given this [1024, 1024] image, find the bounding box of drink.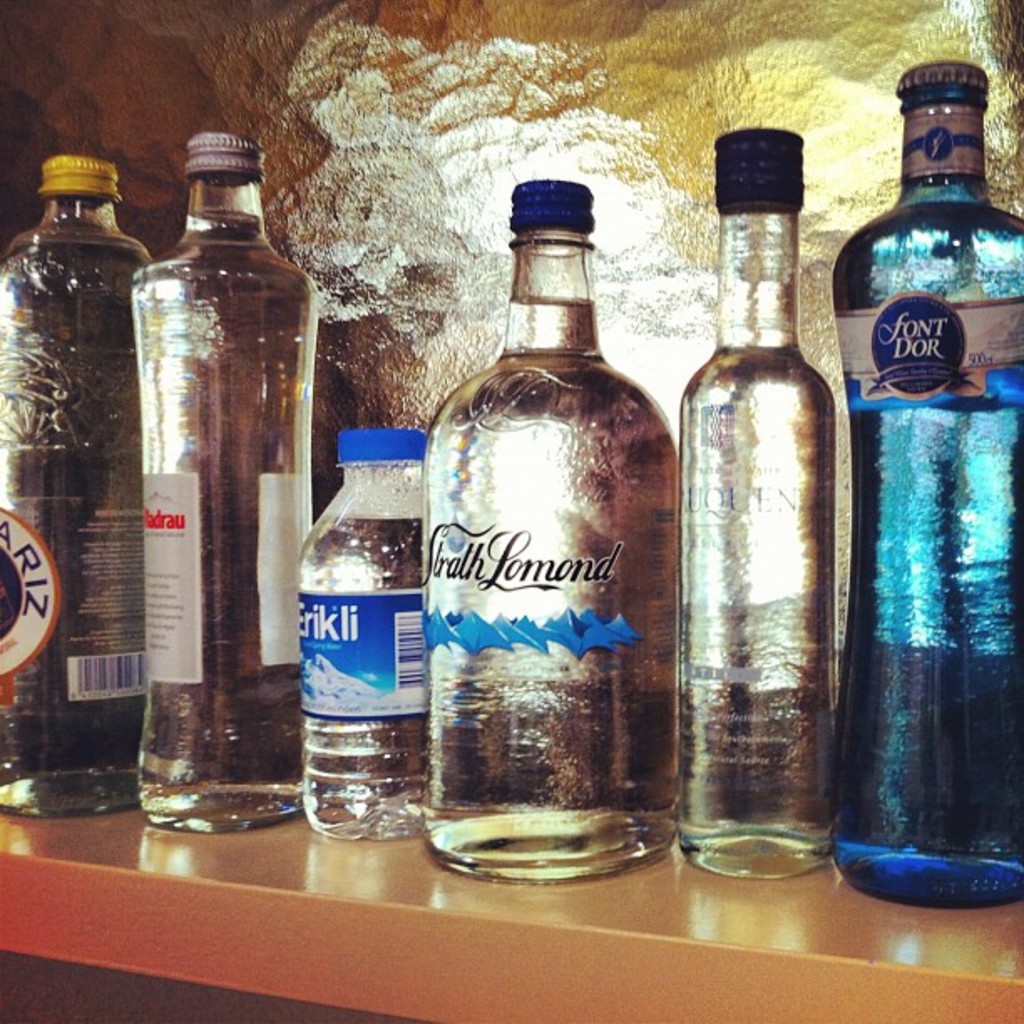
bbox=(294, 433, 422, 835).
